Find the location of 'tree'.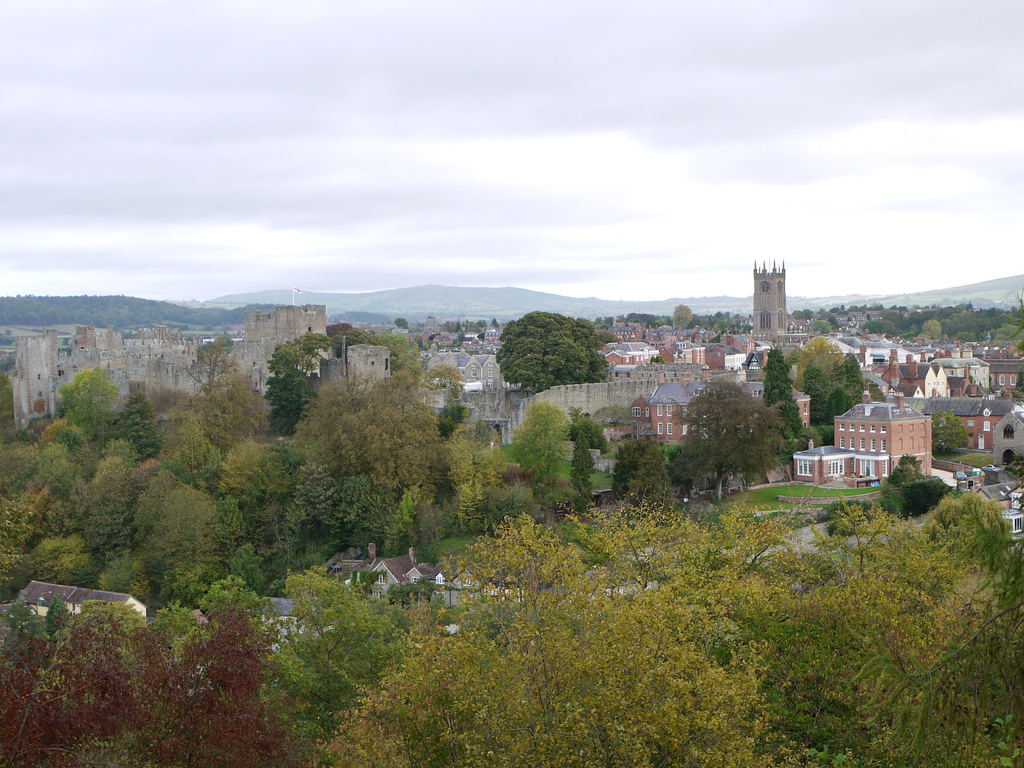
Location: detection(612, 435, 690, 516).
